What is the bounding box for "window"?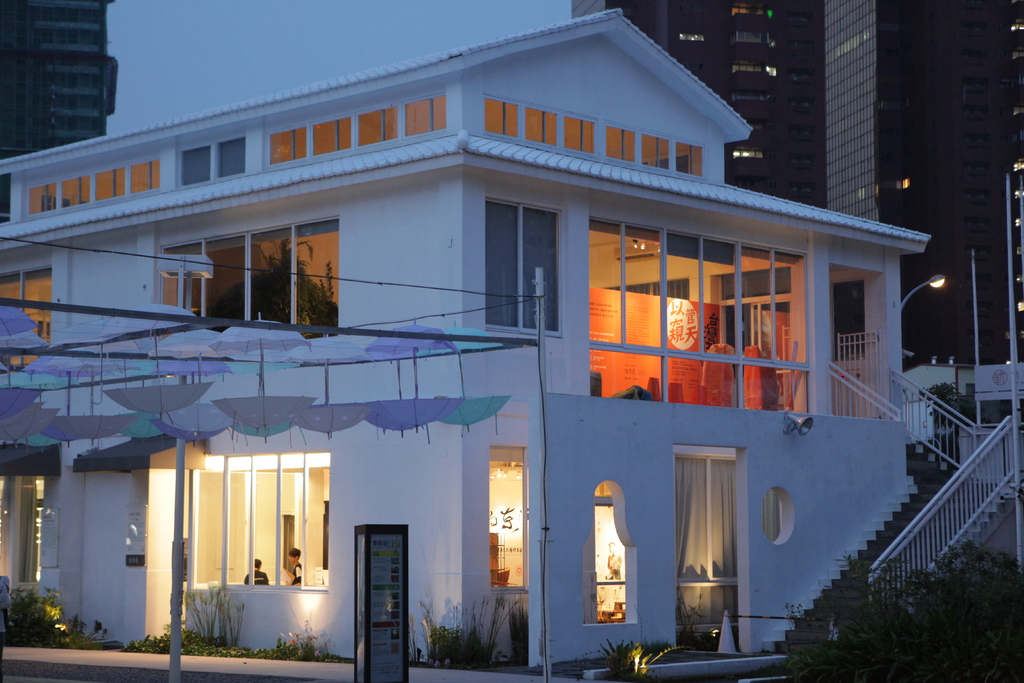
l=748, t=116, r=772, b=131.
